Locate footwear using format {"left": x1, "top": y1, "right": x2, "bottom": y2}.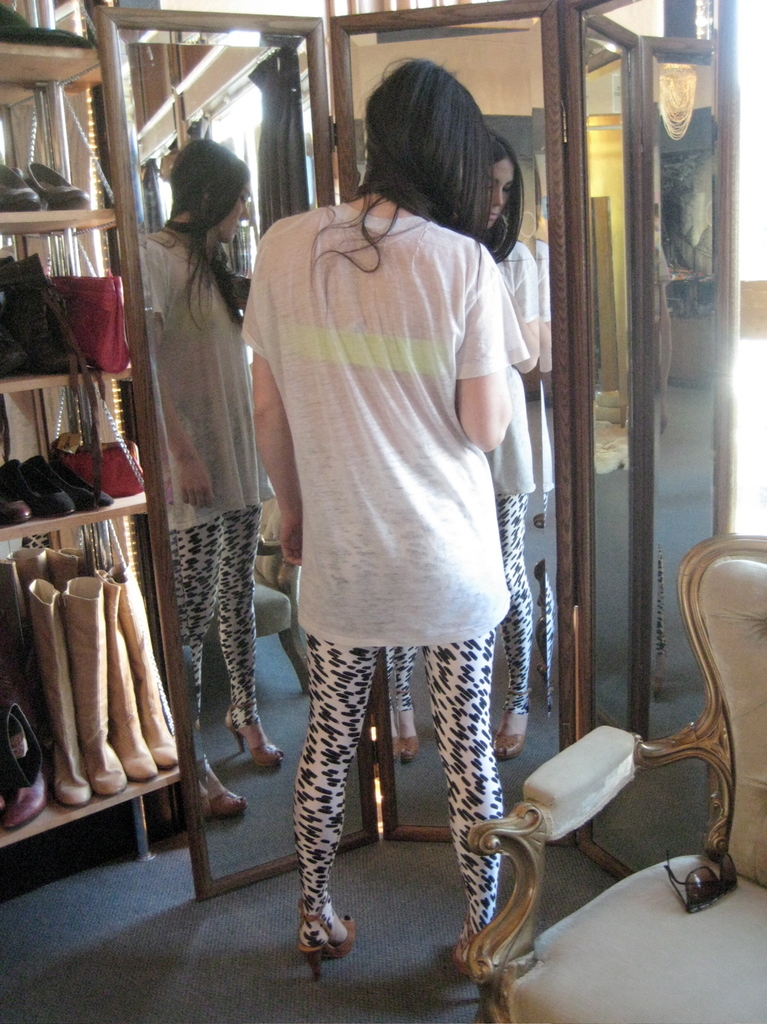
{"left": 293, "top": 888, "right": 364, "bottom": 973}.
